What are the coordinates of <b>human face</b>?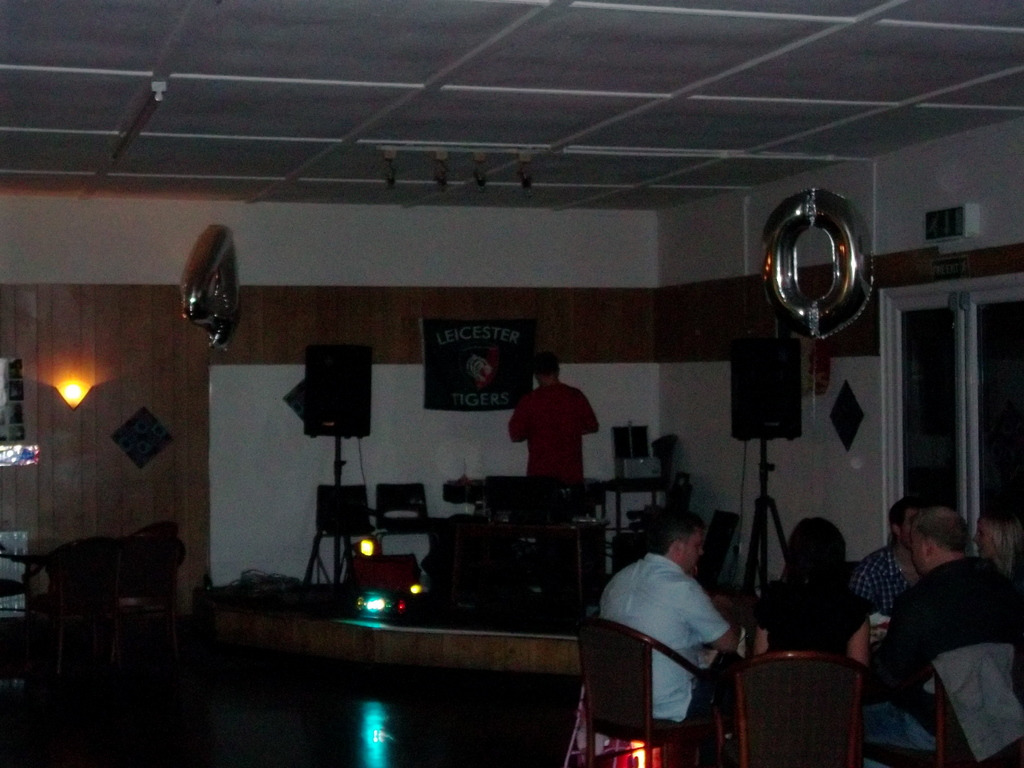
{"x1": 912, "y1": 528, "x2": 925, "y2": 580}.
